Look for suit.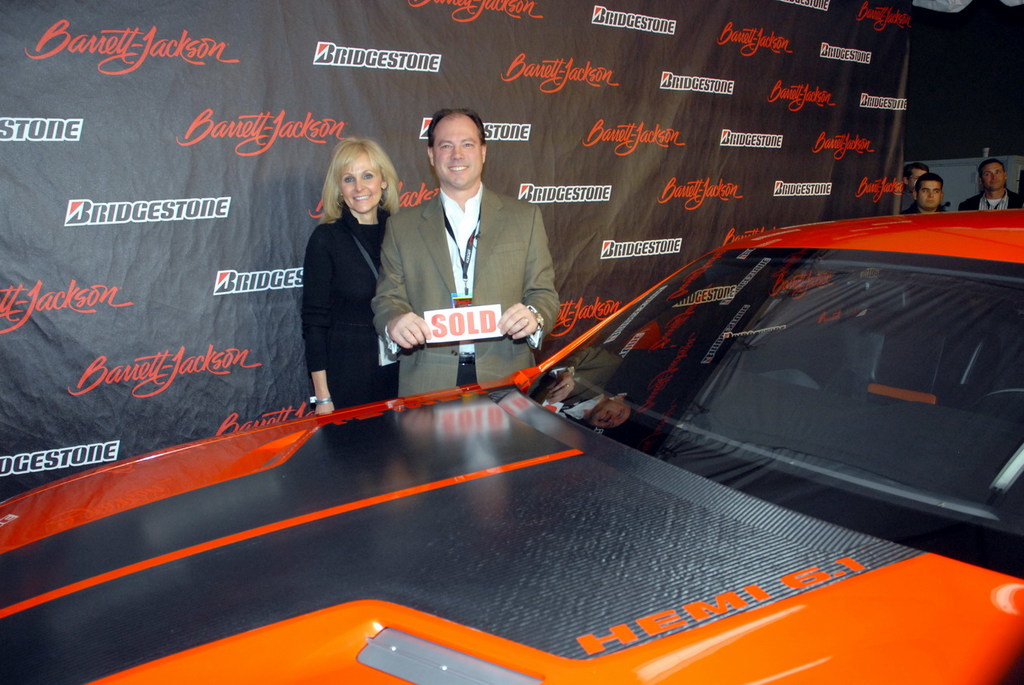
Found: x1=351 y1=128 x2=566 y2=430.
